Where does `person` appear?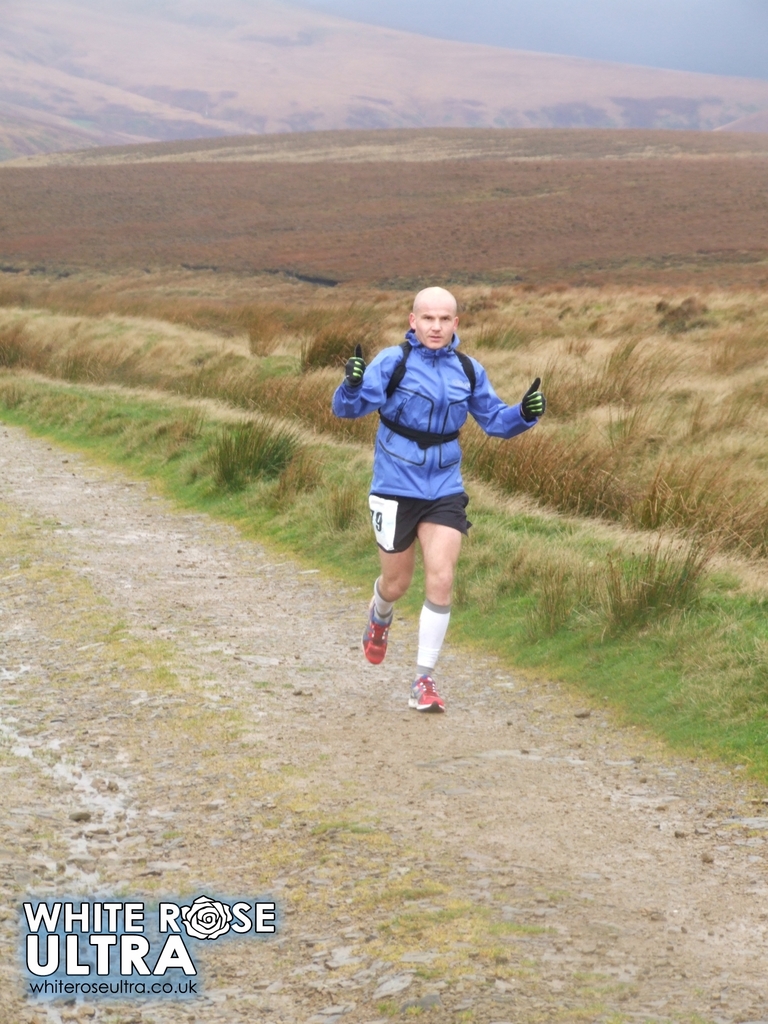
Appears at region(333, 286, 541, 717).
